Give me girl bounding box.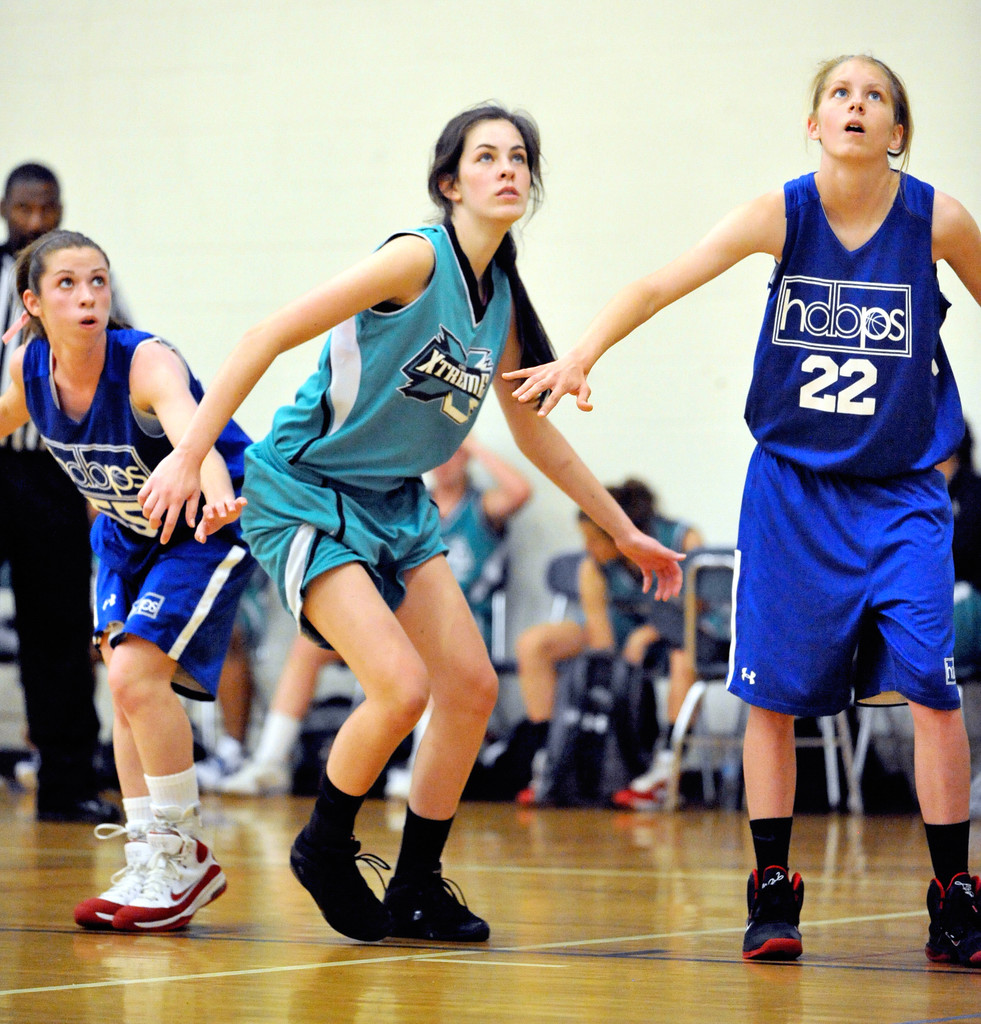
locate(502, 58, 979, 955).
